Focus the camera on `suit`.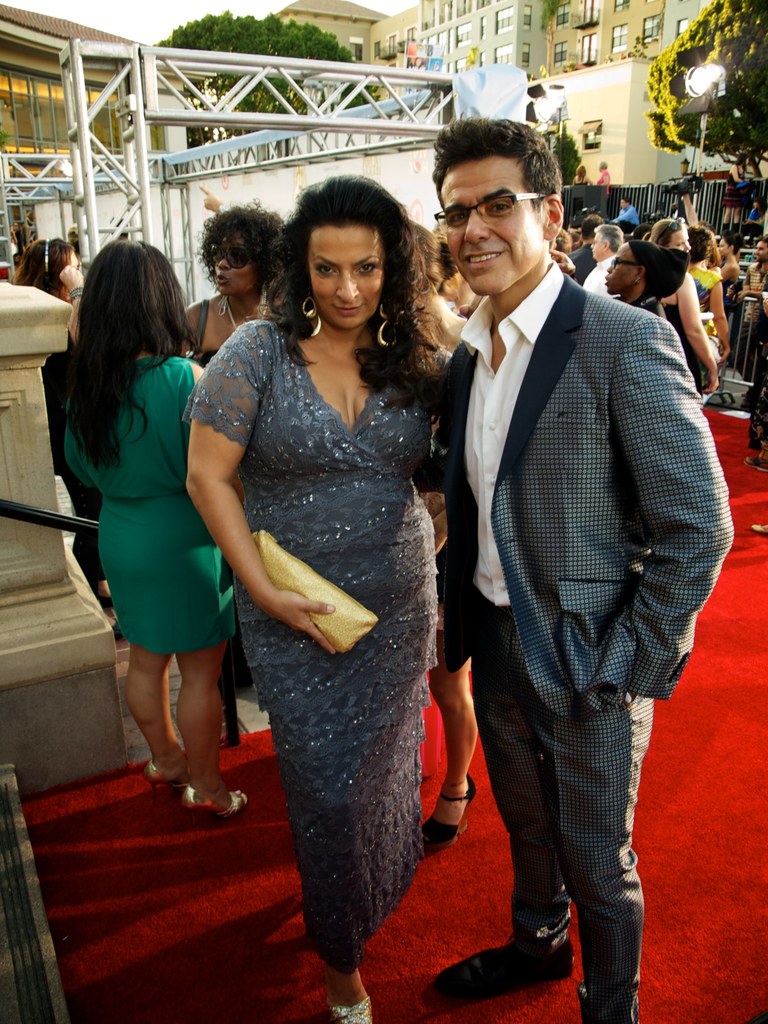
Focus region: bbox=(442, 252, 735, 718).
